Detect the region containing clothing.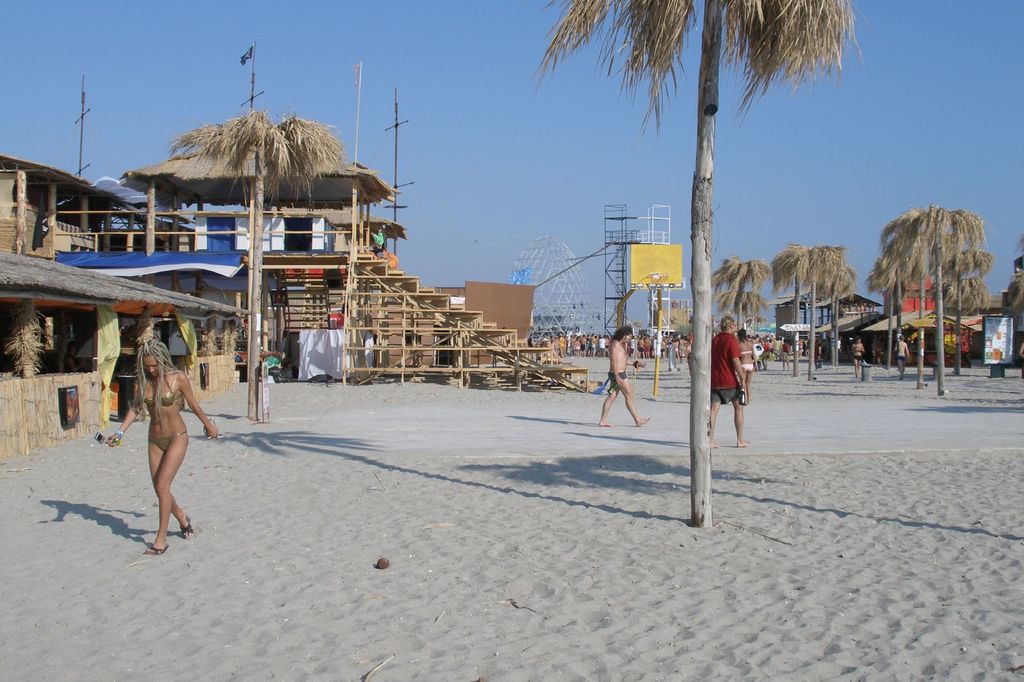
[left=710, top=329, right=742, bottom=406].
